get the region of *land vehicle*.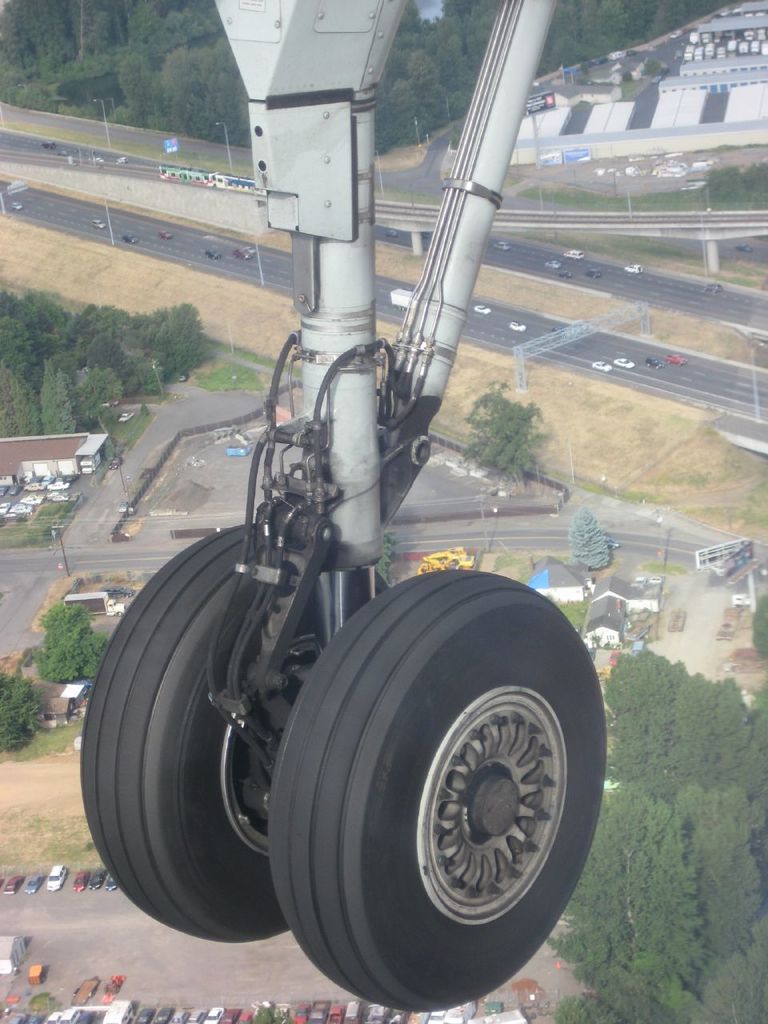
left=31, top=471, right=46, bottom=482.
